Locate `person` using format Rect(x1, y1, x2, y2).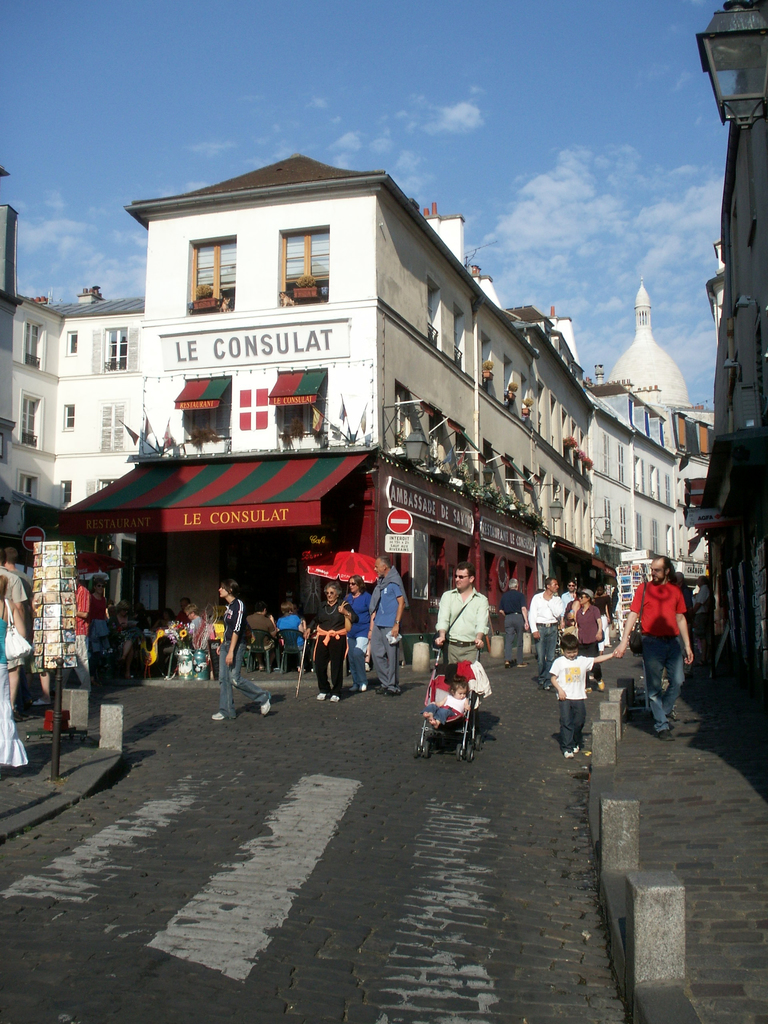
Rect(524, 574, 570, 672).
